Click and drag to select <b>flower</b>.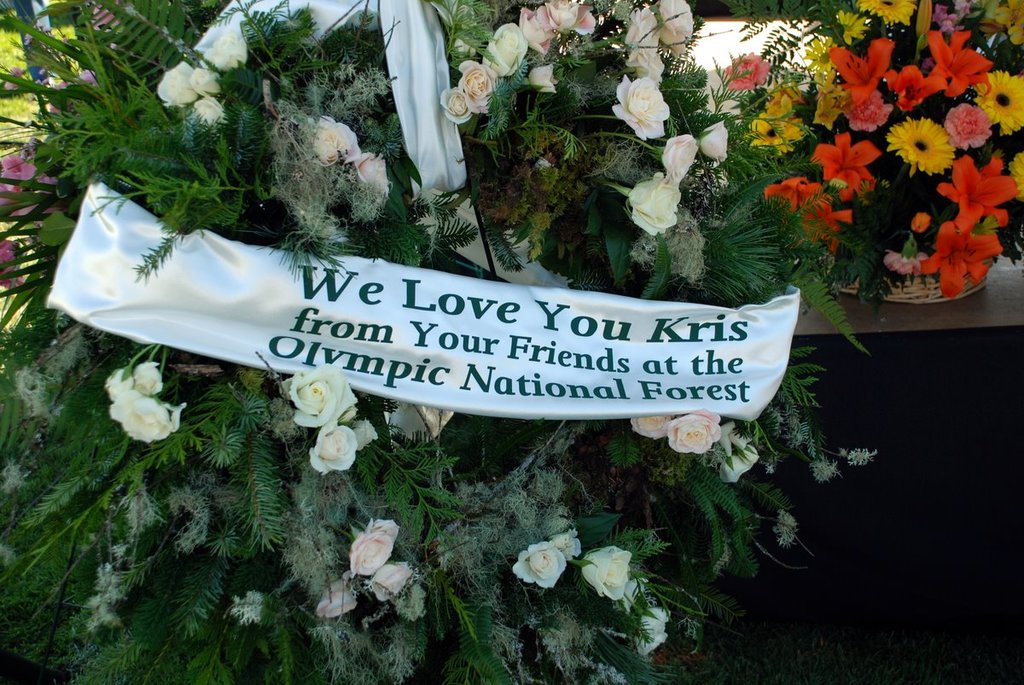
Selection: bbox=(313, 113, 358, 166).
